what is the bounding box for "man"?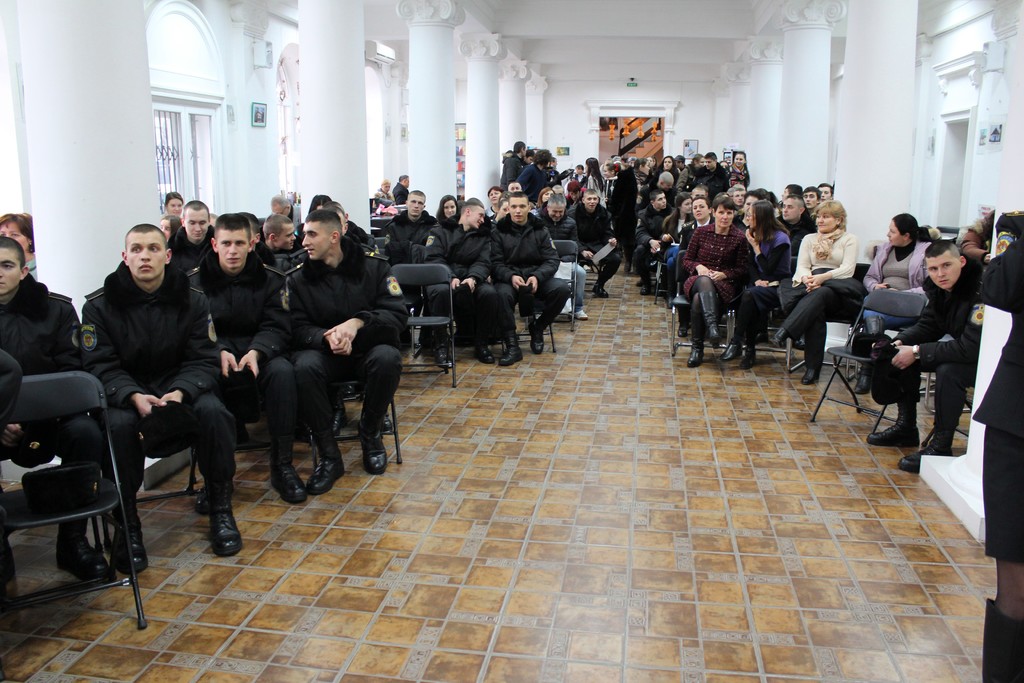
crop(167, 201, 222, 280).
